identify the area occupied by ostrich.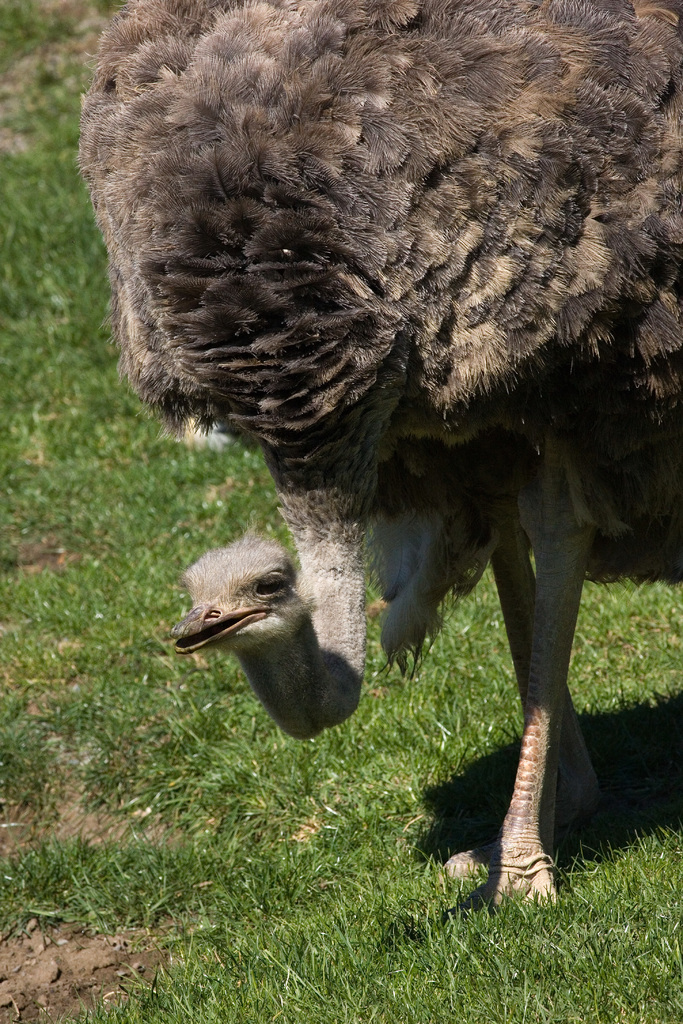
Area: (43, 0, 682, 790).
